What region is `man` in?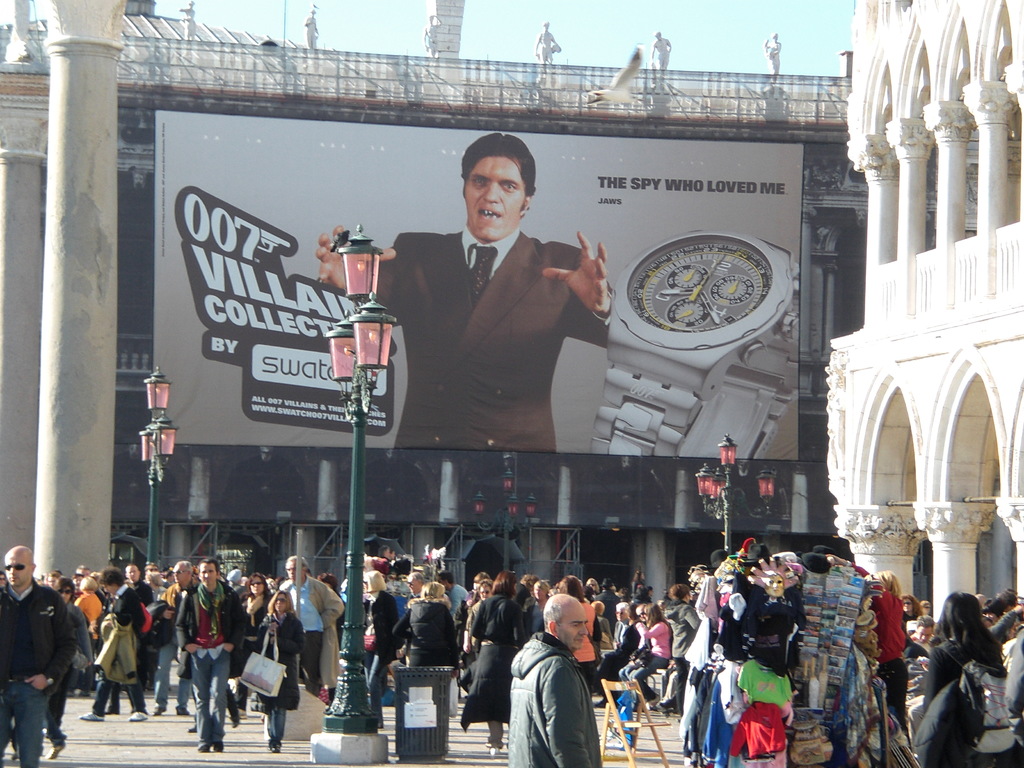
0 548 105 767.
